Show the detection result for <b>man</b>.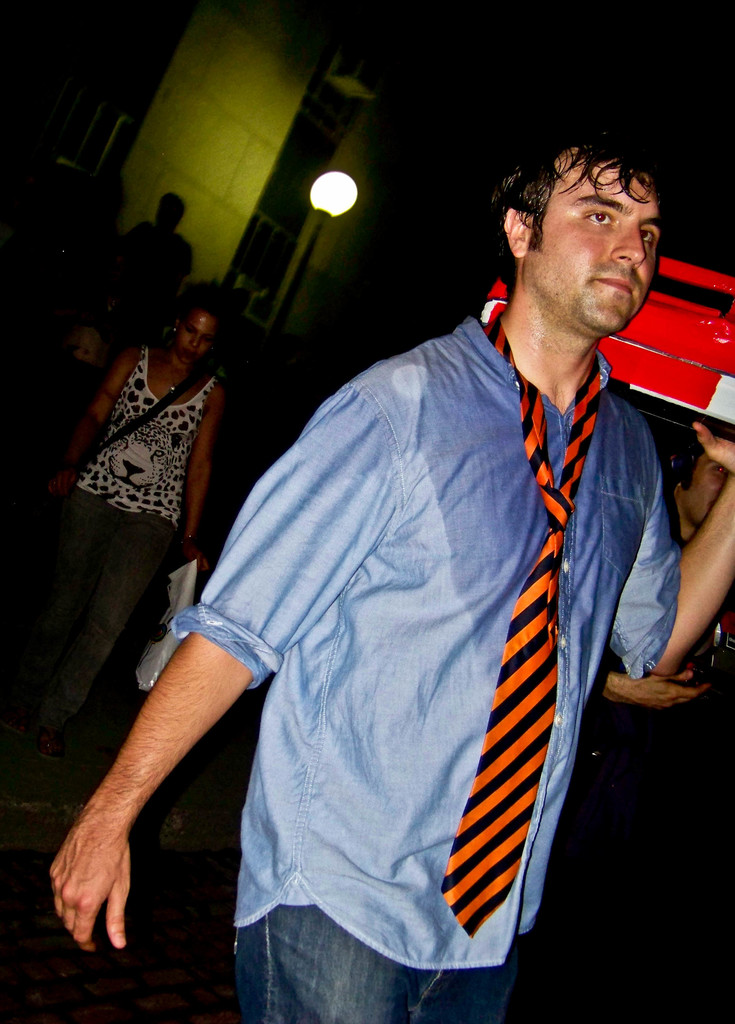
<bbox>120, 196, 198, 321</bbox>.
